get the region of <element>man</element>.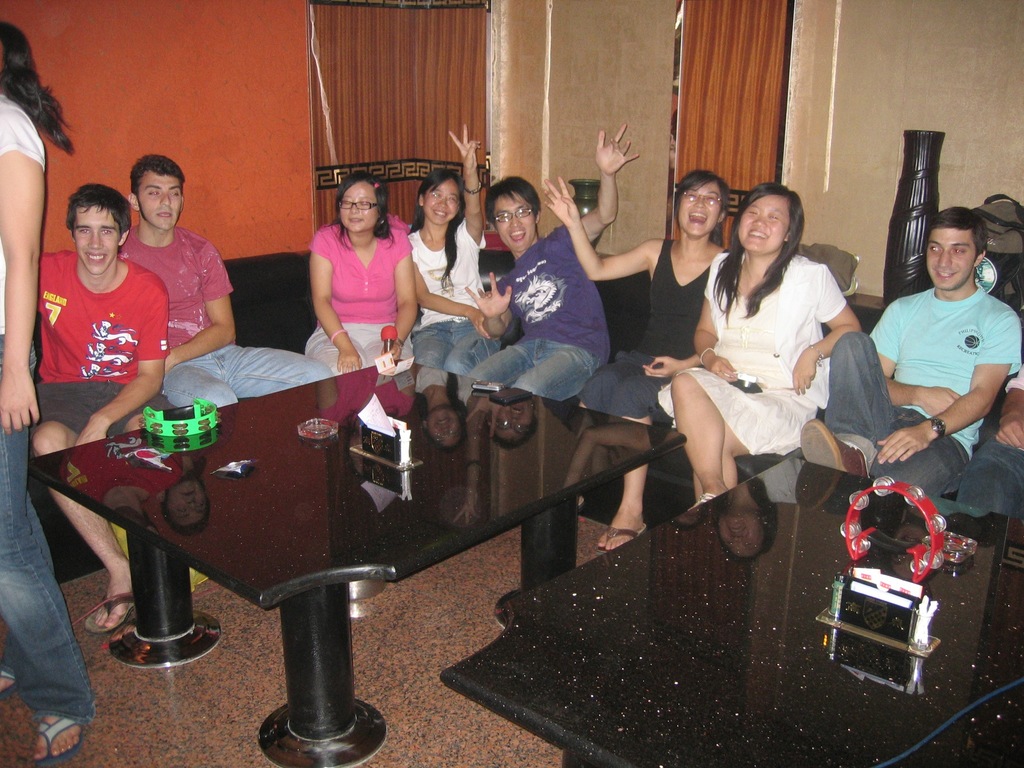
465,120,643,406.
